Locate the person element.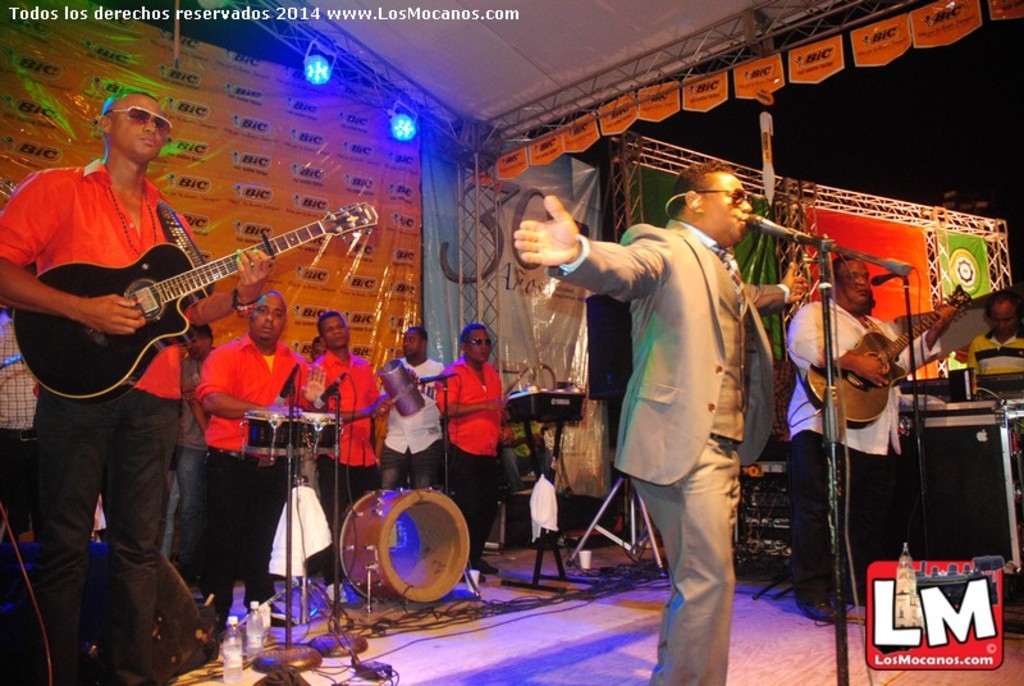
Element bbox: (785,250,950,621).
